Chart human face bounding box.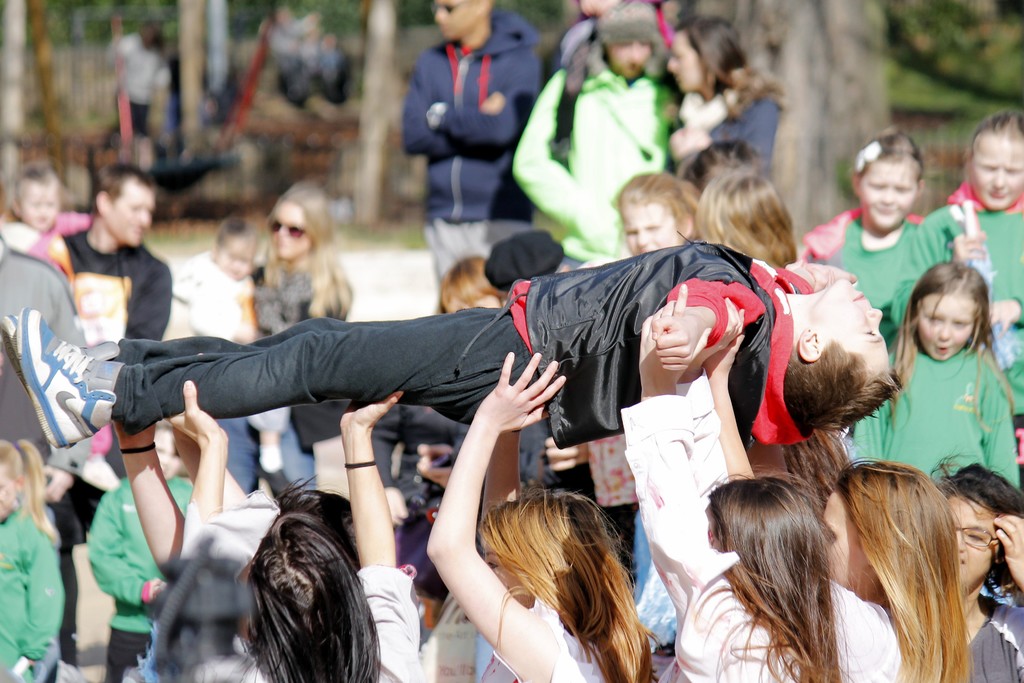
Charted: [268,199,311,259].
